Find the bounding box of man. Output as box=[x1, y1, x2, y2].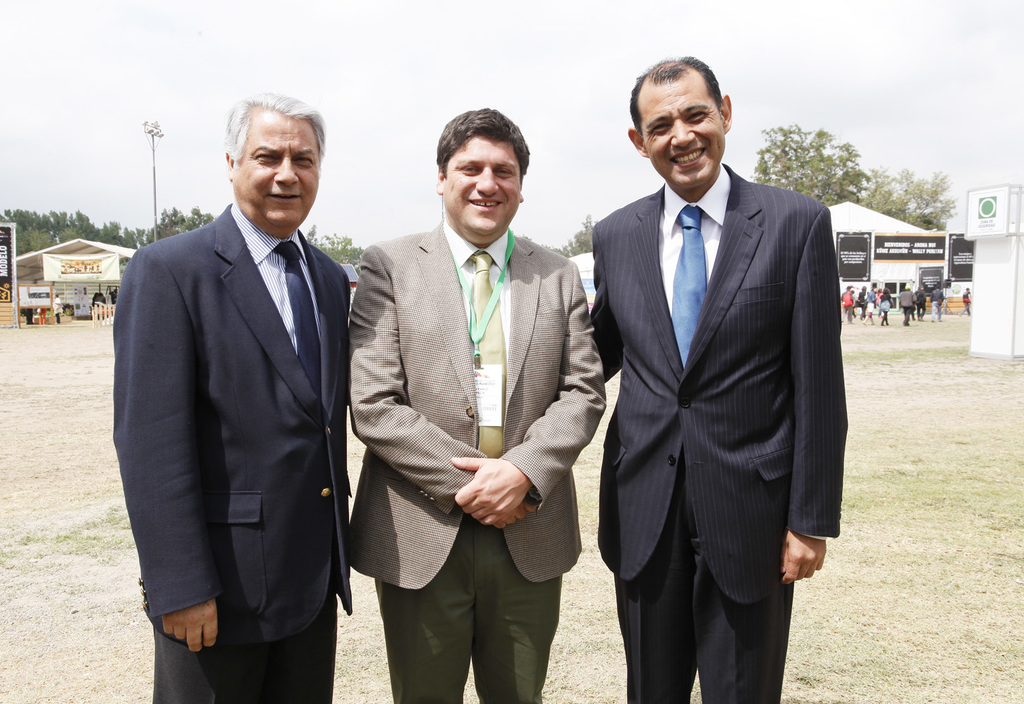
box=[348, 104, 607, 703].
